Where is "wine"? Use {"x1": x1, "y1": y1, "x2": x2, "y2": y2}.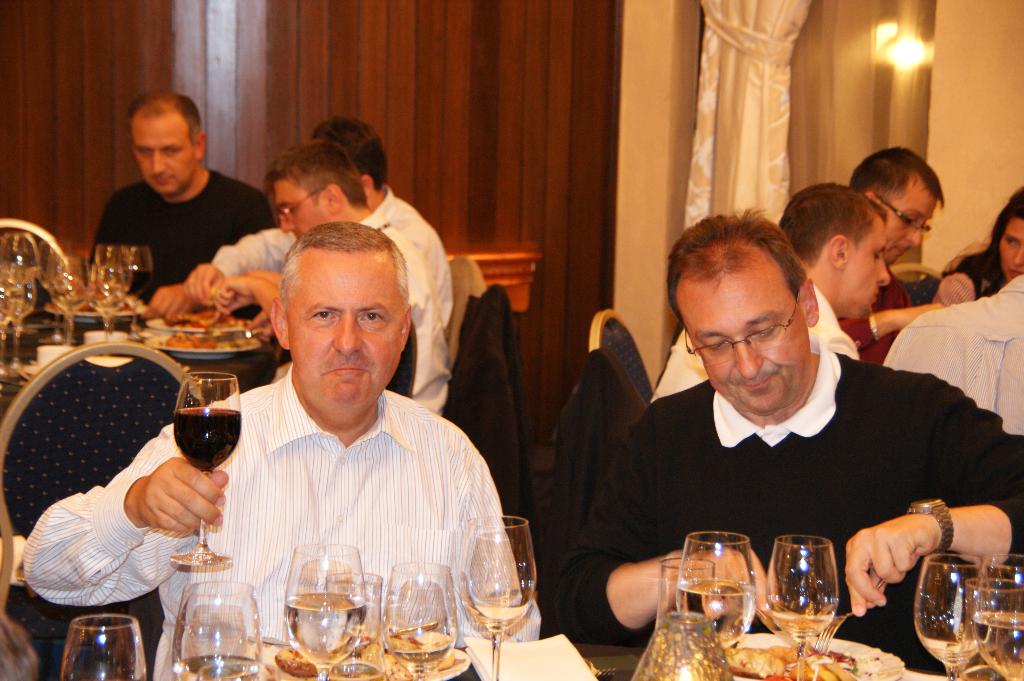
{"x1": 129, "y1": 268, "x2": 151, "y2": 296}.
